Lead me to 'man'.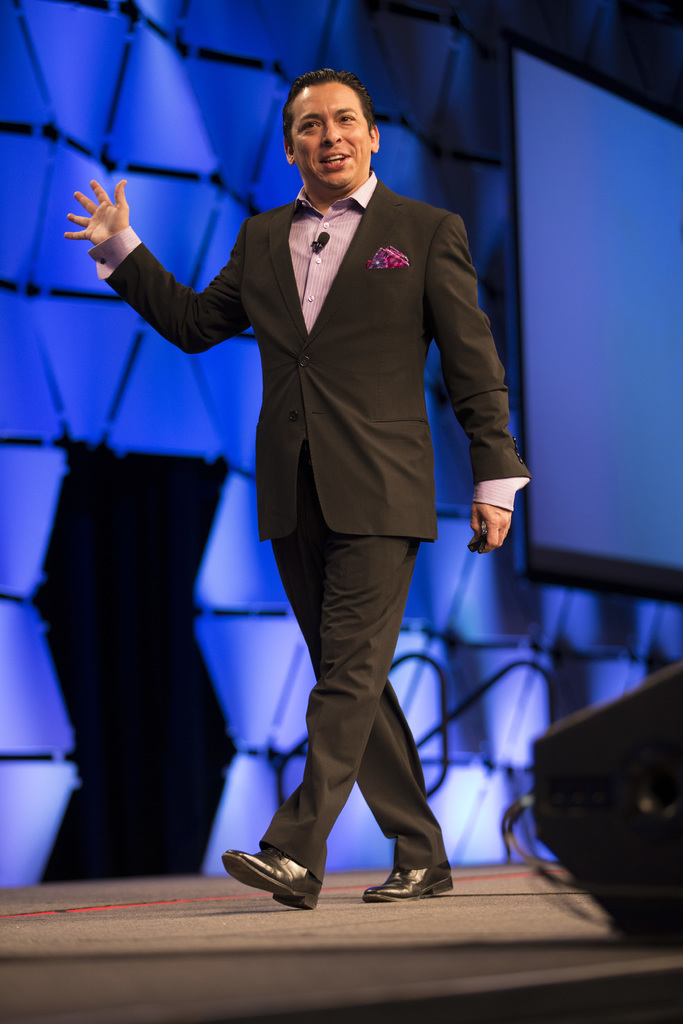
Lead to 67, 65, 531, 917.
